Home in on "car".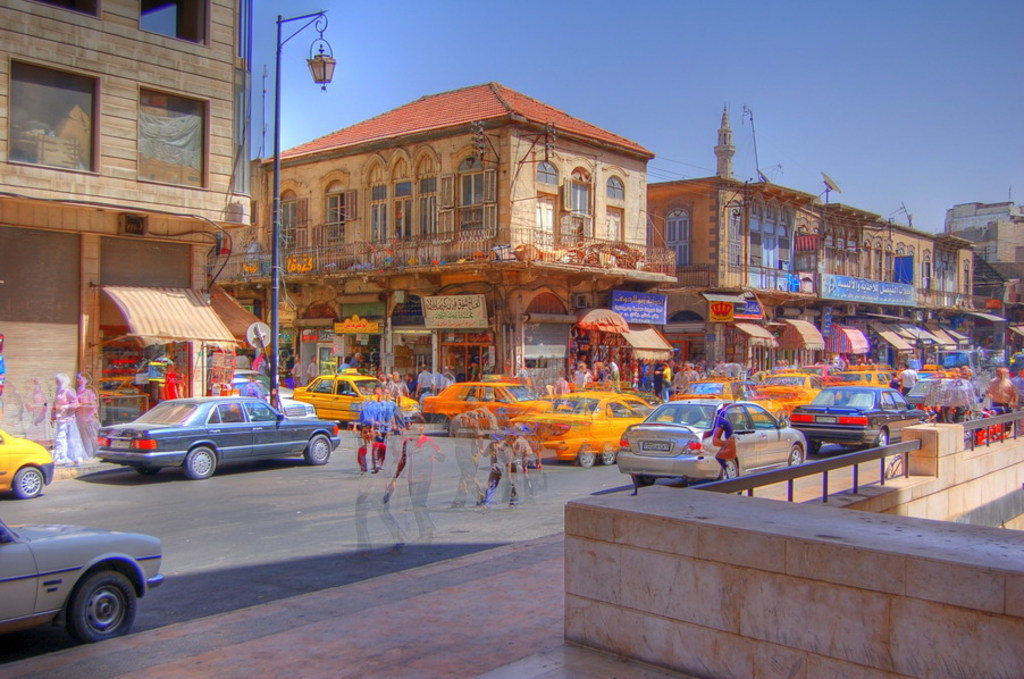
Homed in at l=99, t=395, r=339, b=486.
